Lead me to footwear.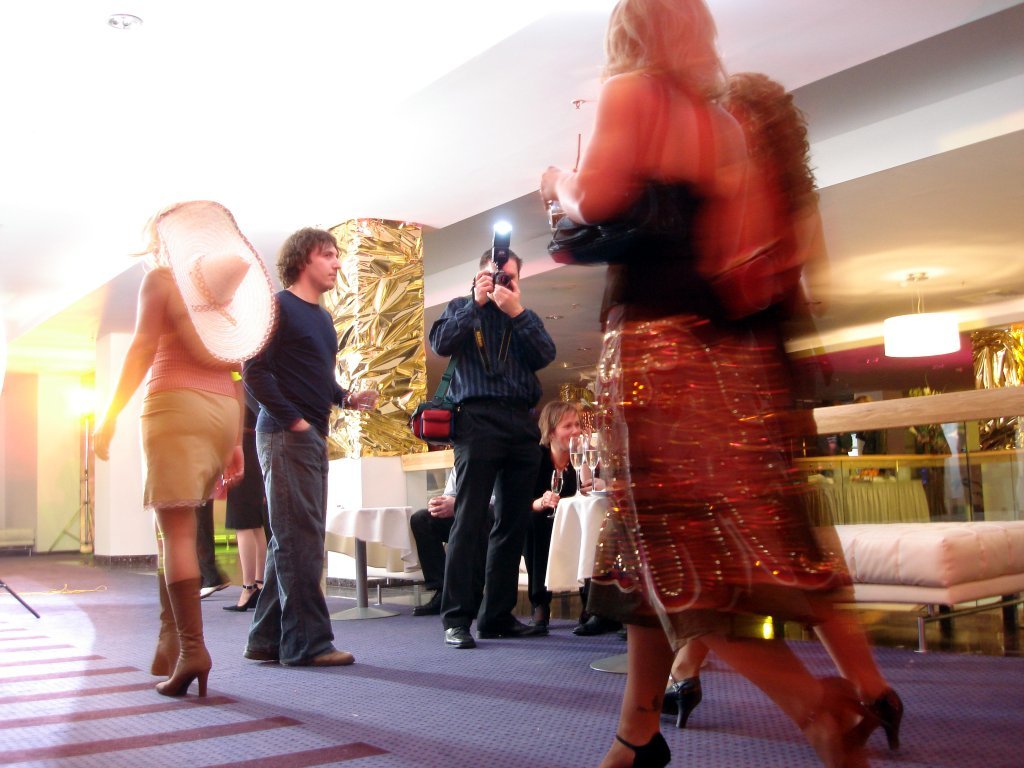
Lead to 443, 618, 475, 652.
